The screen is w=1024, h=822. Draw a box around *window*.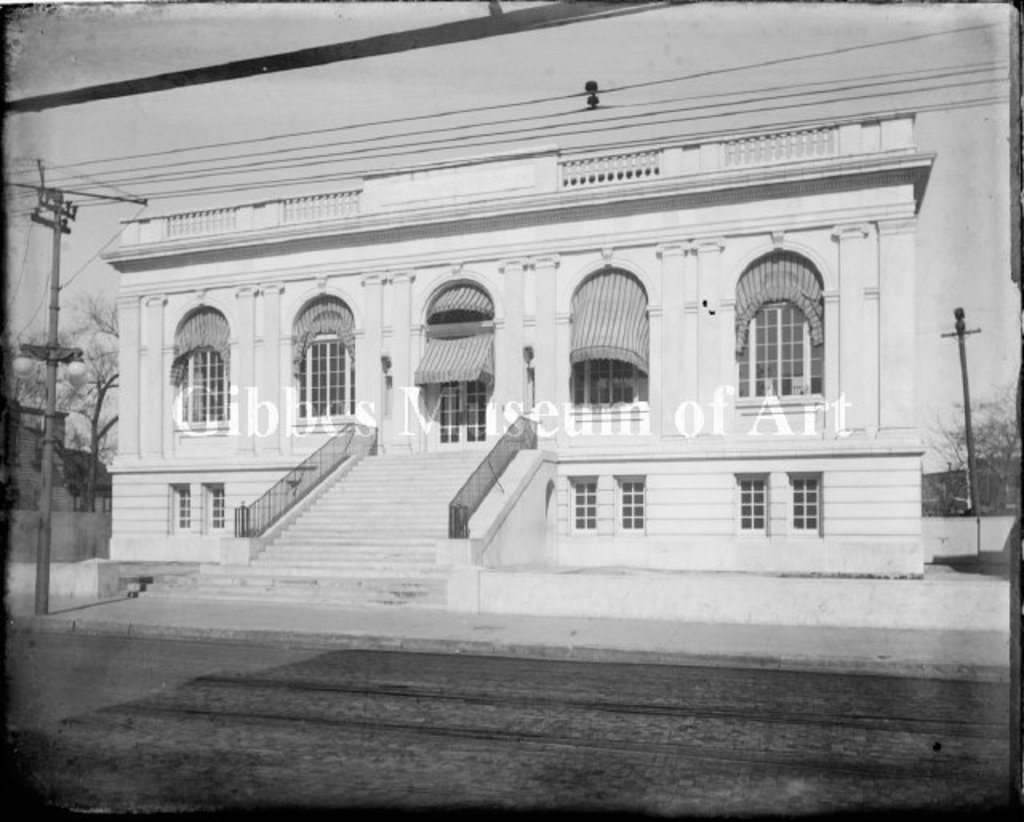
rect(730, 238, 832, 411).
